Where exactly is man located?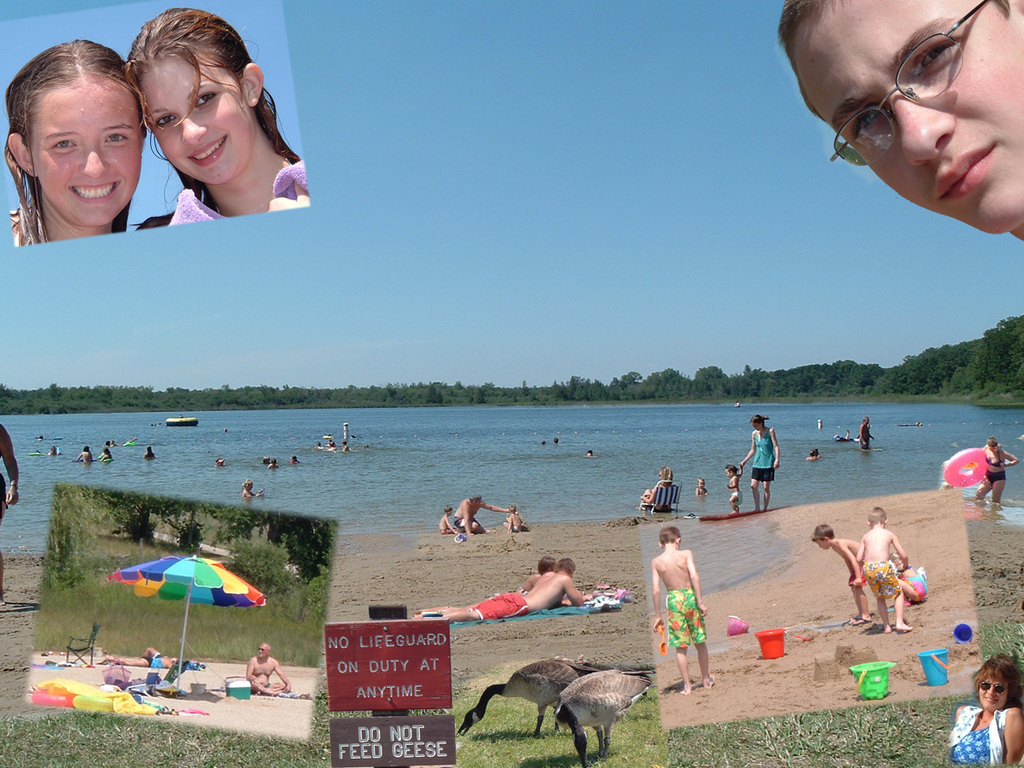
Its bounding box is 452 495 507 533.
